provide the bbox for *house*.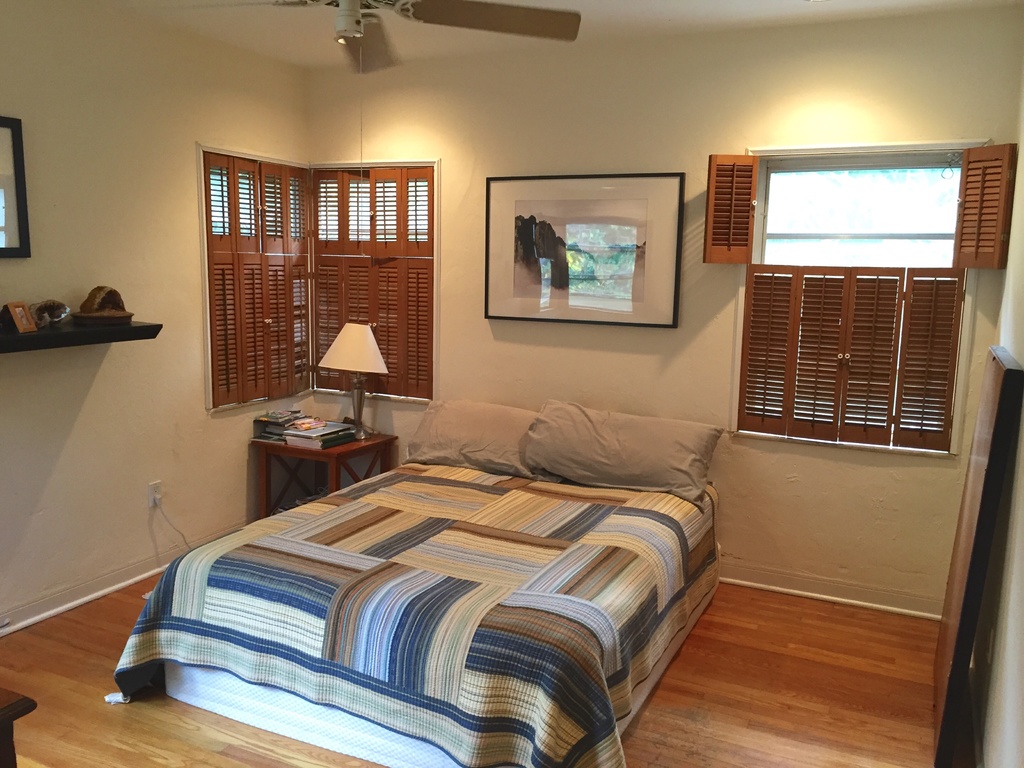
{"left": 0, "top": 1, "right": 1023, "bottom": 767}.
